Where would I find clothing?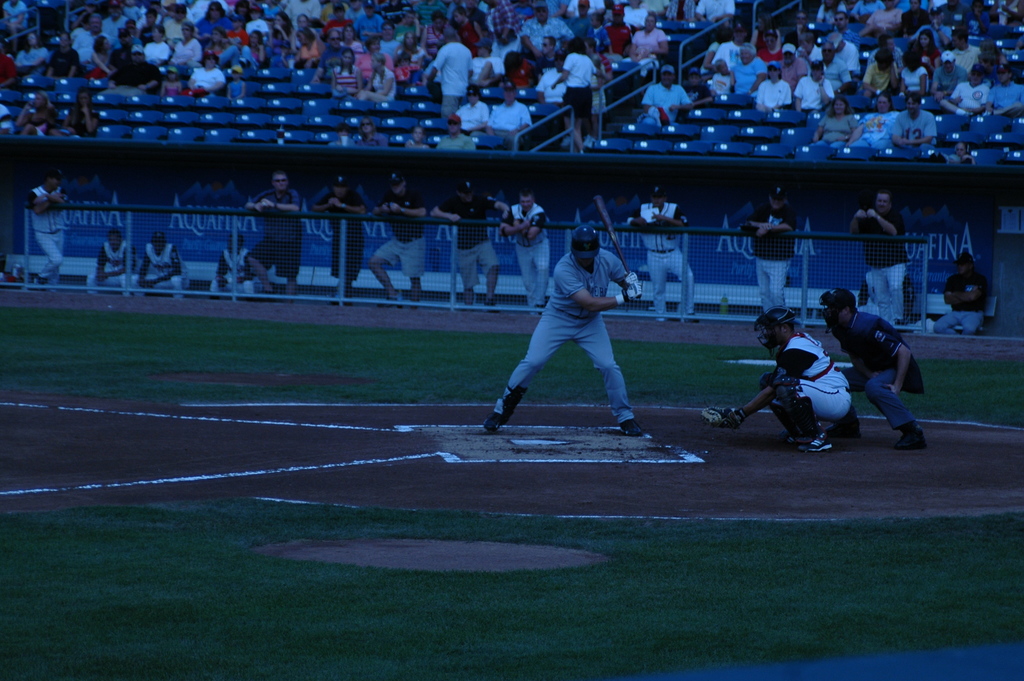
At crop(136, 242, 186, 294).
